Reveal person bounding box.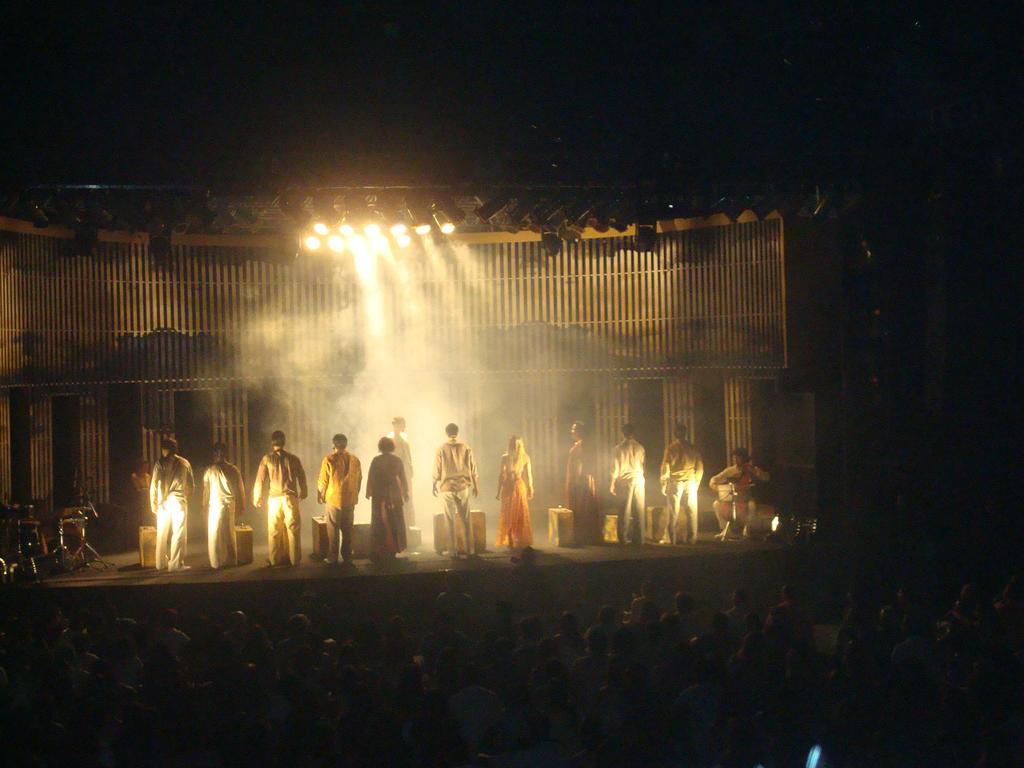
Revealed: [657, 426, 701, 549].
